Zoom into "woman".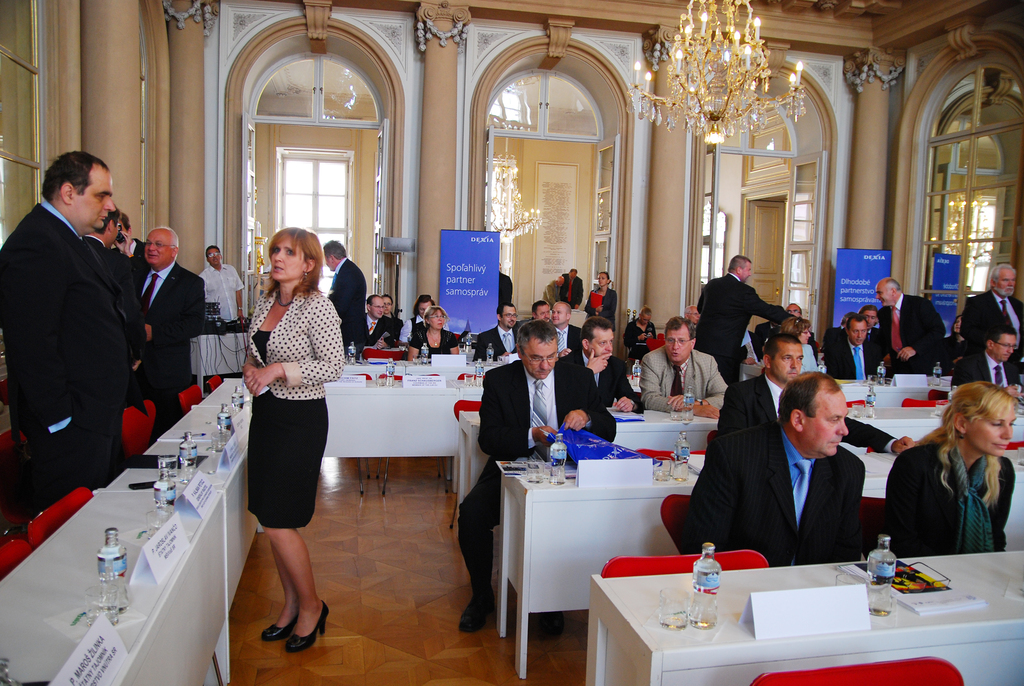
Zoom target: crop(239, 226, 345, 649).
